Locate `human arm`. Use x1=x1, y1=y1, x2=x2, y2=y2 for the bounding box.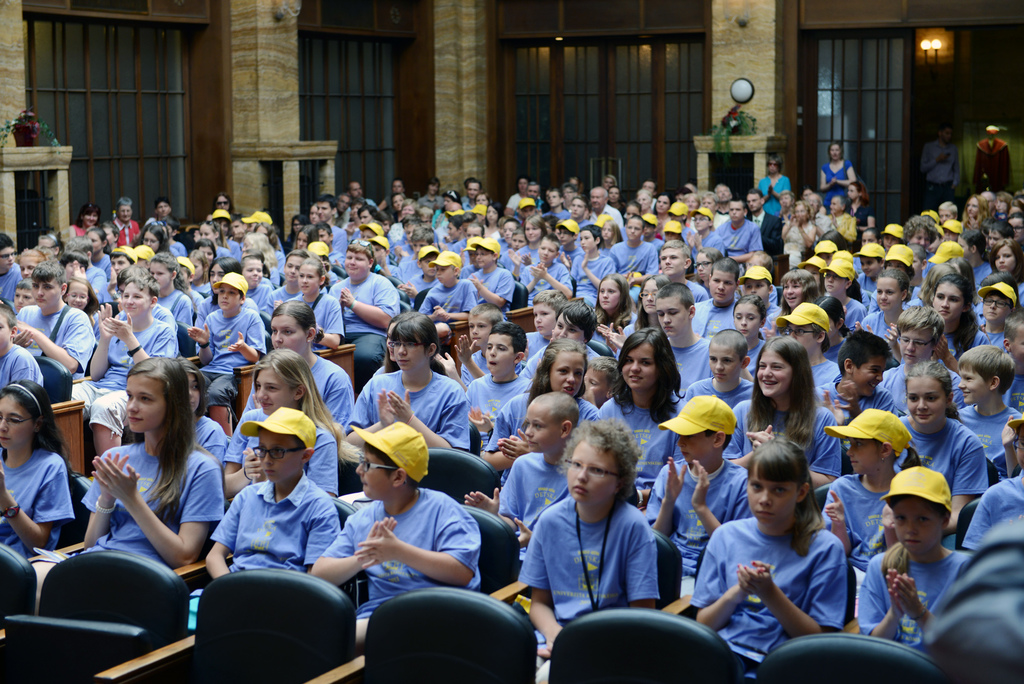
x1=995, y1=415, x2=1023, y2=475.
